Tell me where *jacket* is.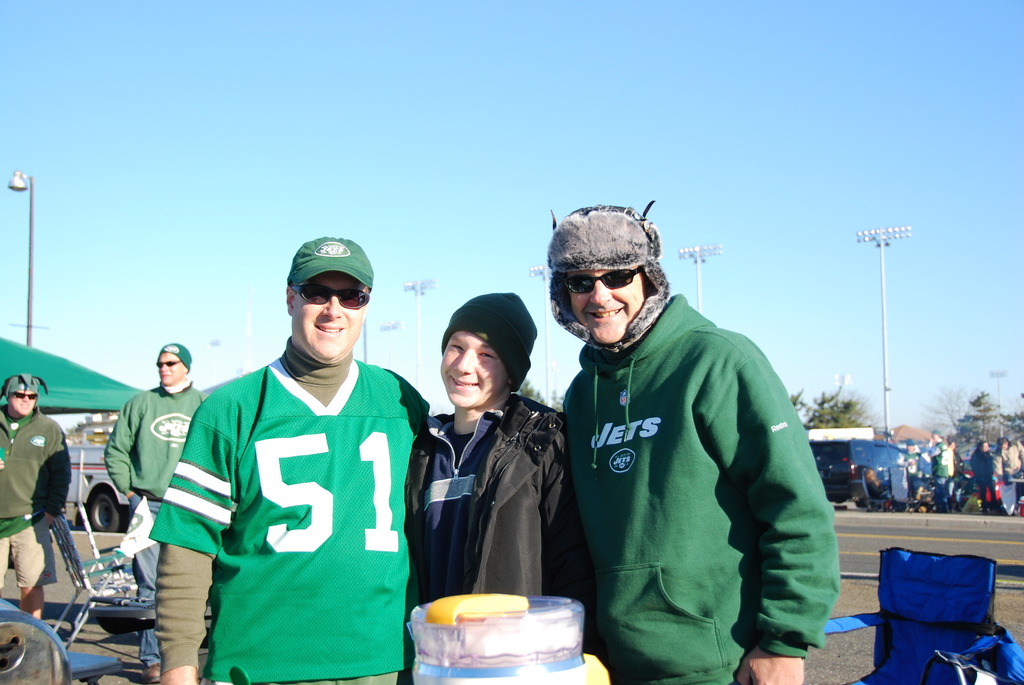
*jacket* is at detection(0, 404, 69, 520).
